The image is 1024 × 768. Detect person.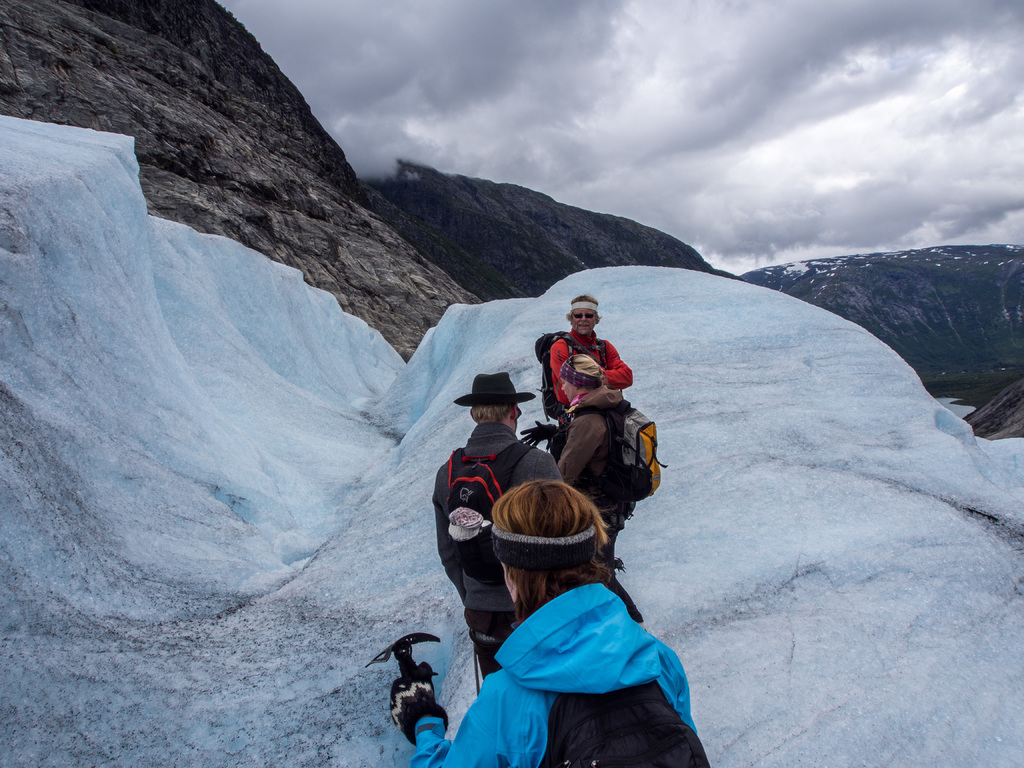
Detection: box=[548, 296, 635, 454].
